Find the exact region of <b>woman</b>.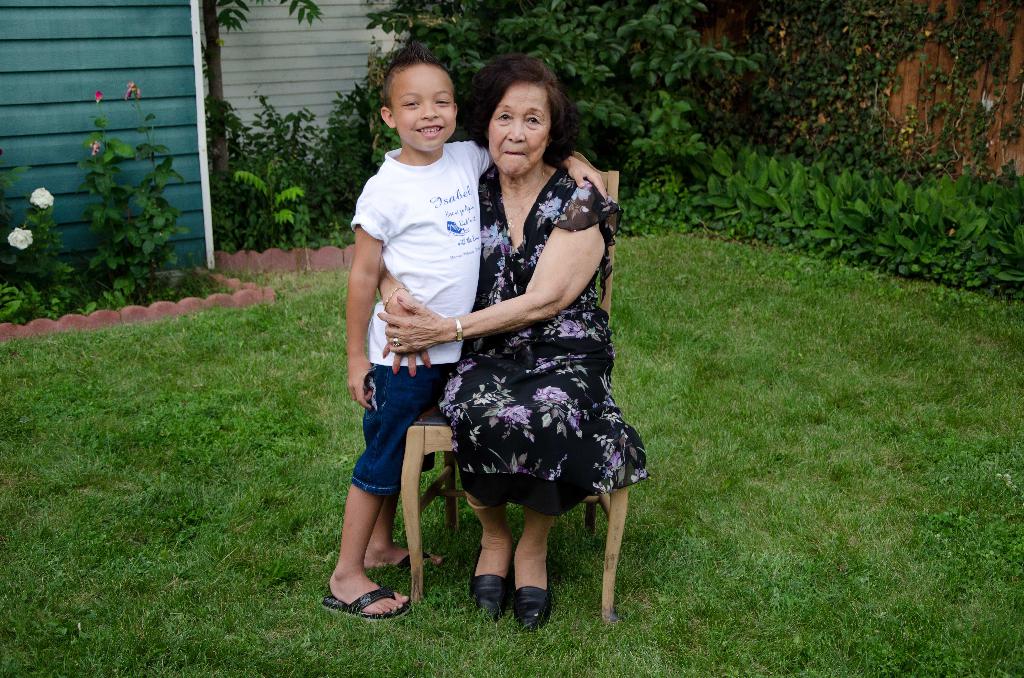
Exact region: region(402, 53, 632, 618).
